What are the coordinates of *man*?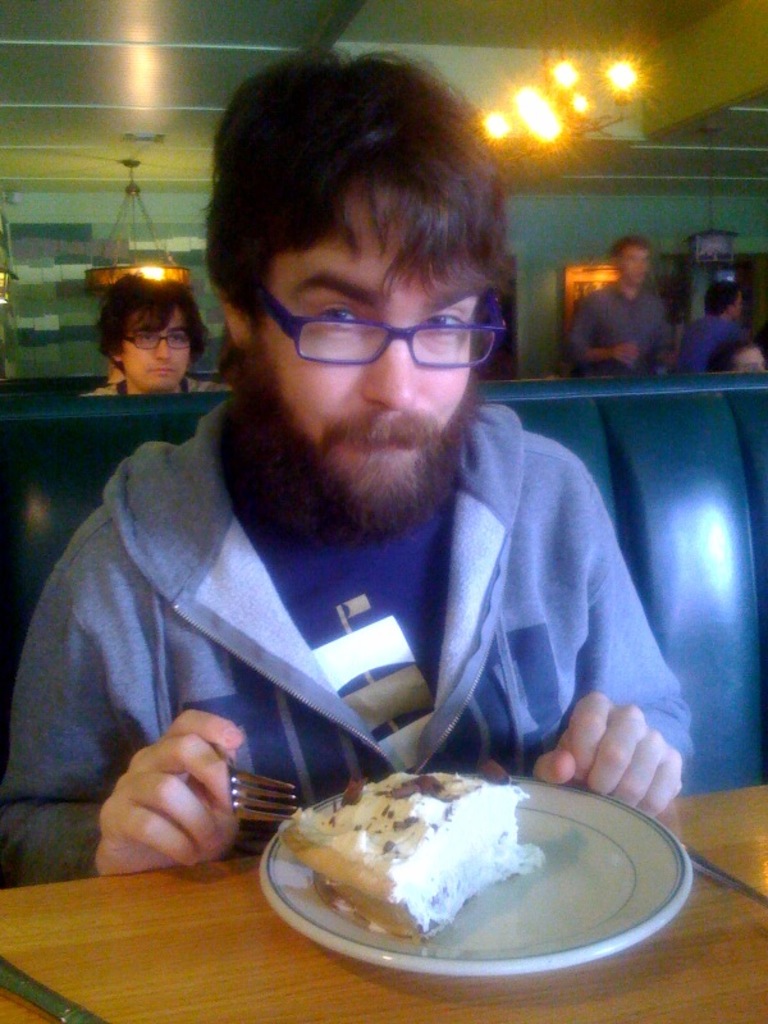
locate(22, 101, 728, 922).
